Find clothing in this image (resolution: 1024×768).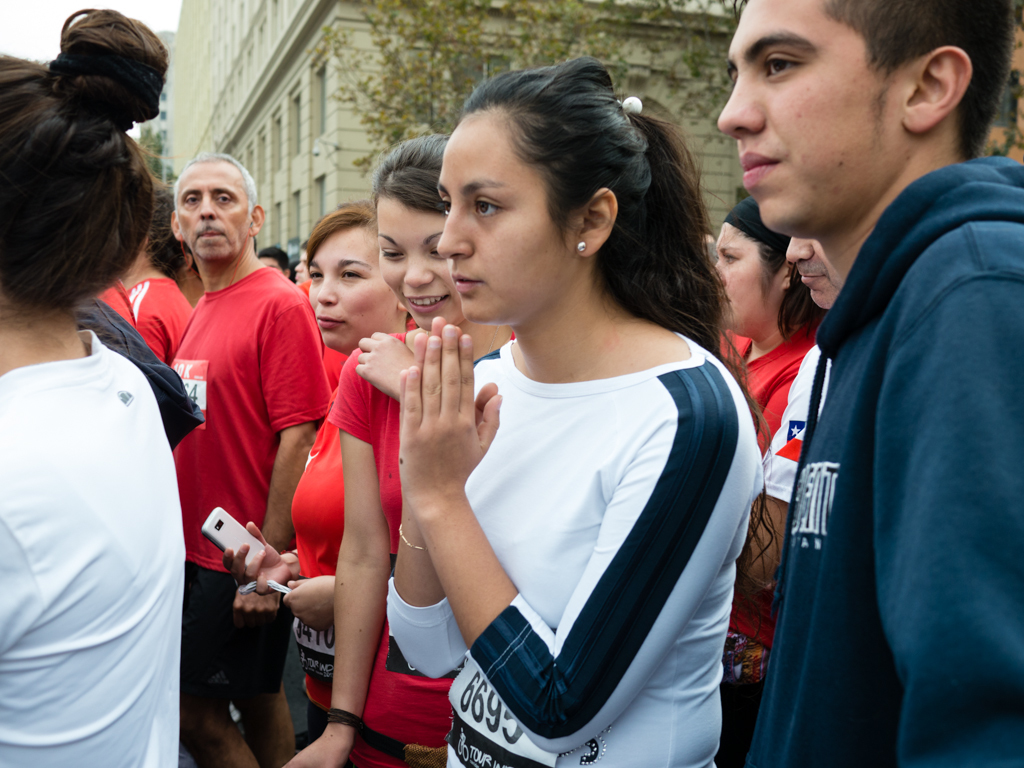
(x1=169, y1=264, x2=338, y2=691).
